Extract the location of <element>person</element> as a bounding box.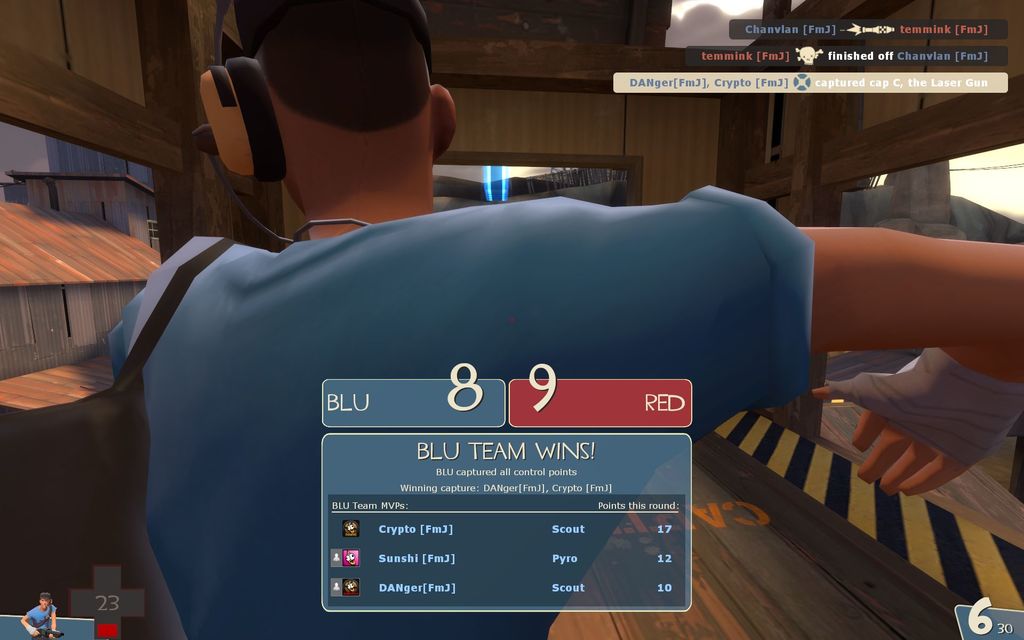
detection(21, 598, 54, 639).
